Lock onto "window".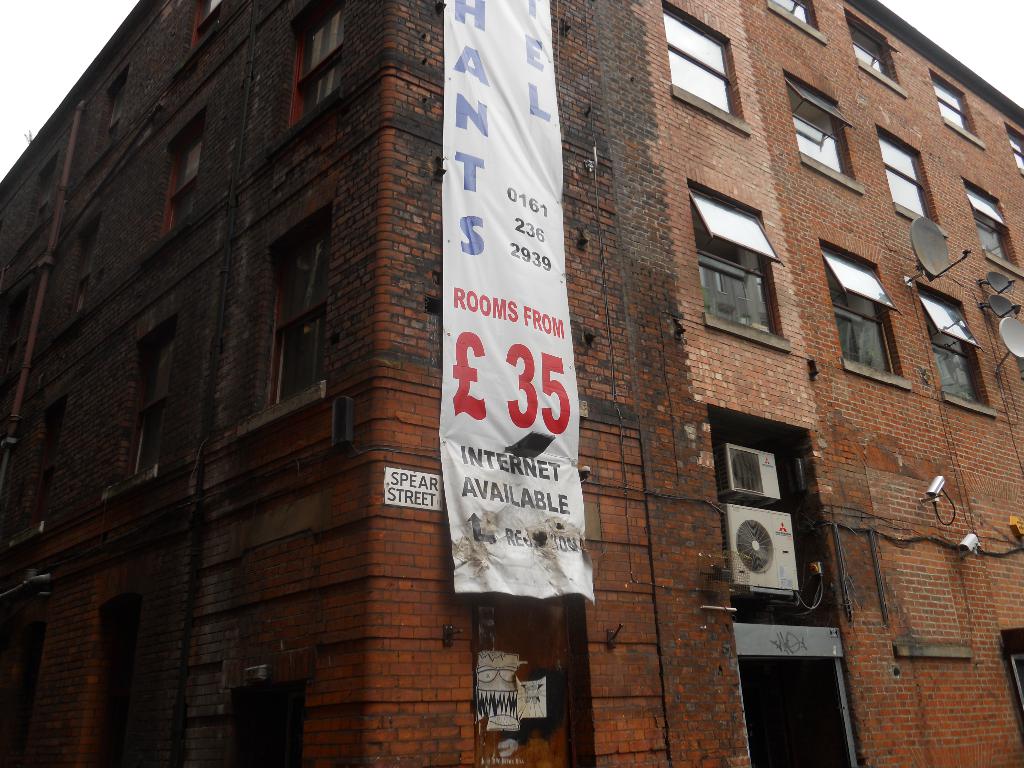
Locked: detection(971, 183, 1013, 269).
